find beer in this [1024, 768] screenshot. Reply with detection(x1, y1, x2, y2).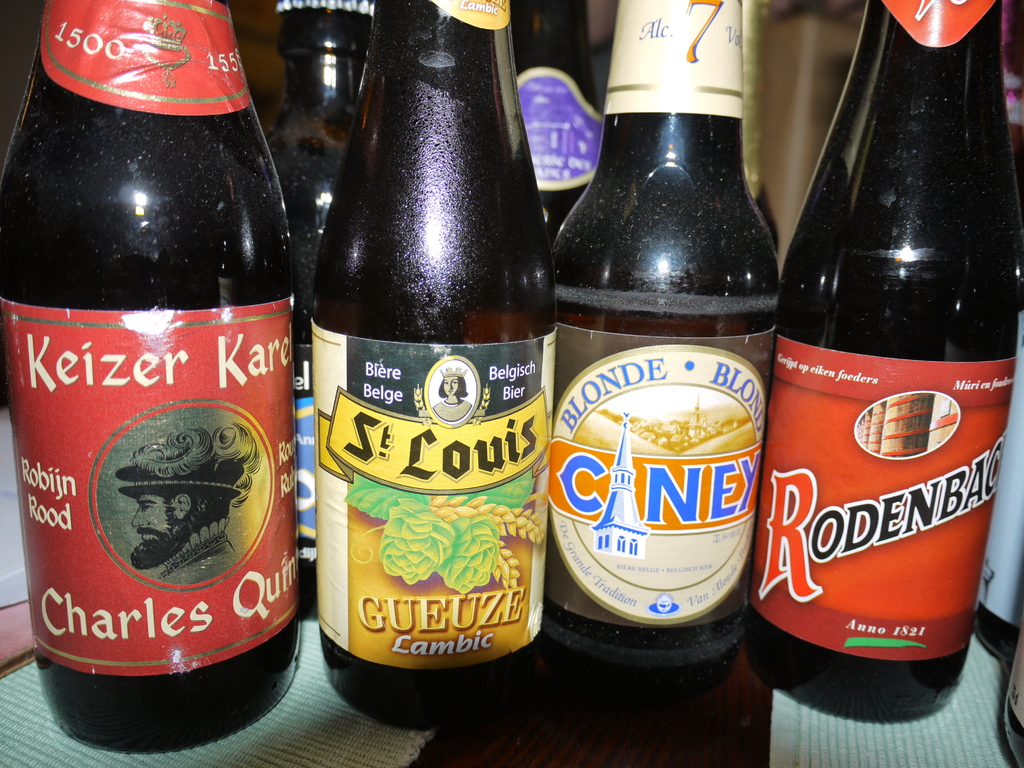
detection(285, 0, 554, 746).
